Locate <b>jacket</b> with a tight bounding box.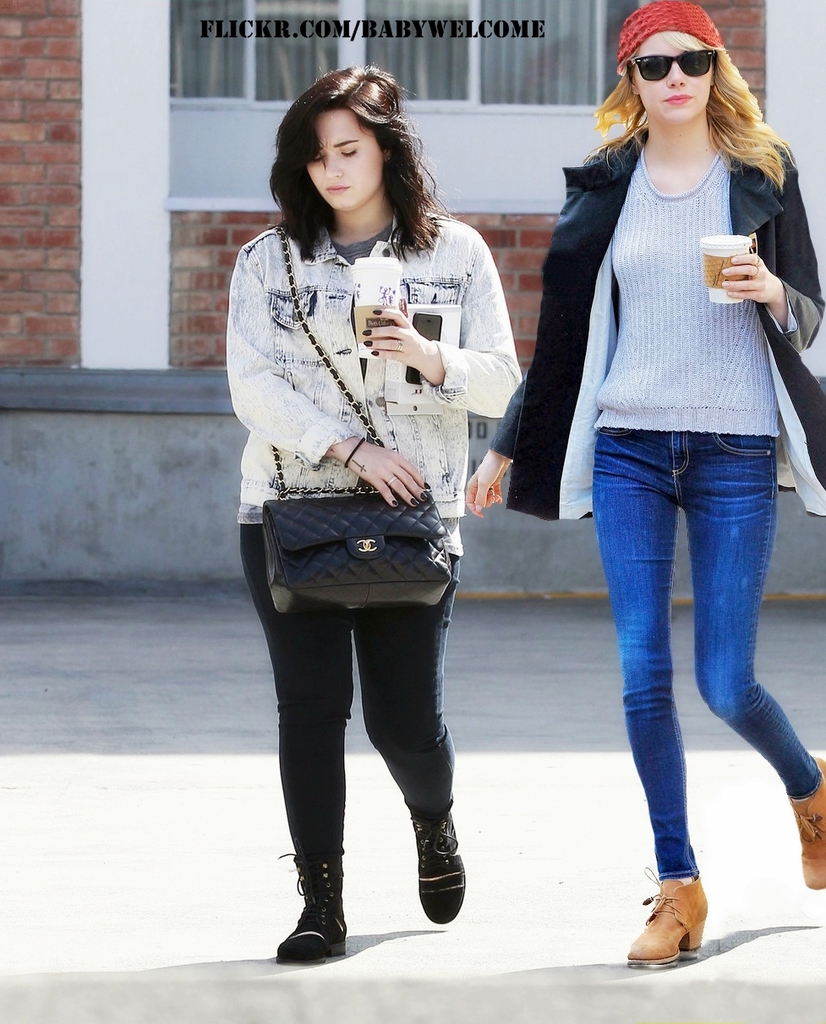
511:87:820:478.
